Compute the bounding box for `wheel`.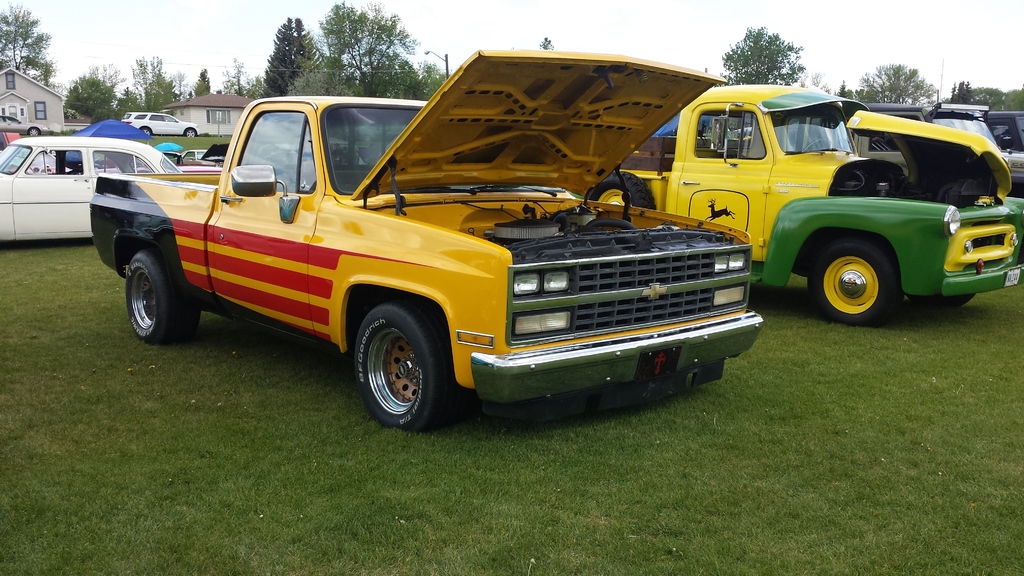
(139,125,152,135).
